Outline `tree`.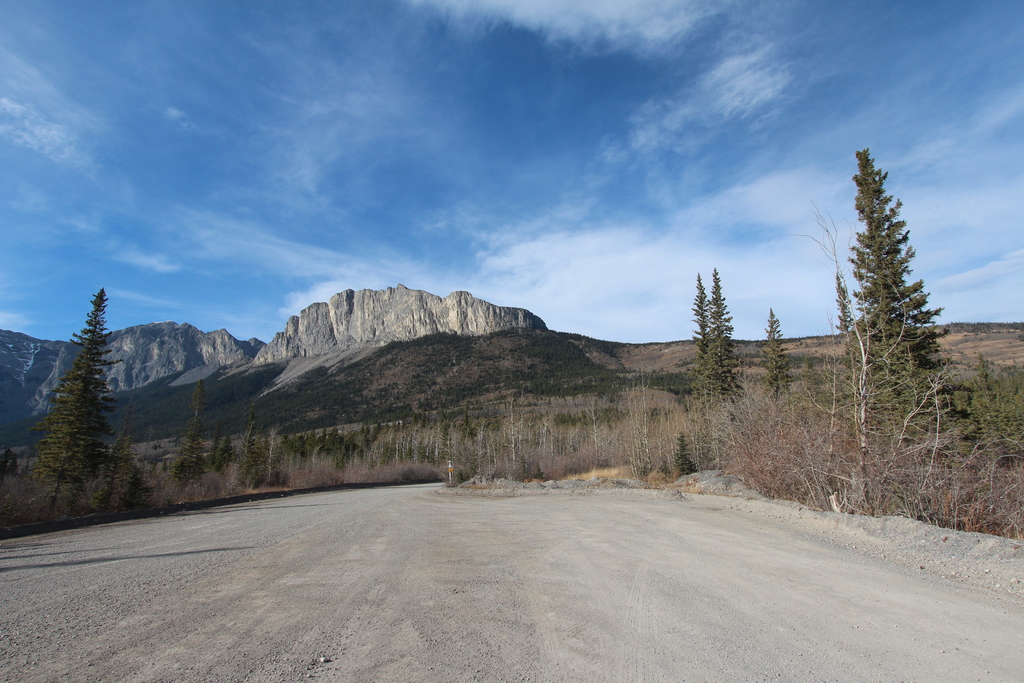
Outline: (765, 308, 798, 405).
